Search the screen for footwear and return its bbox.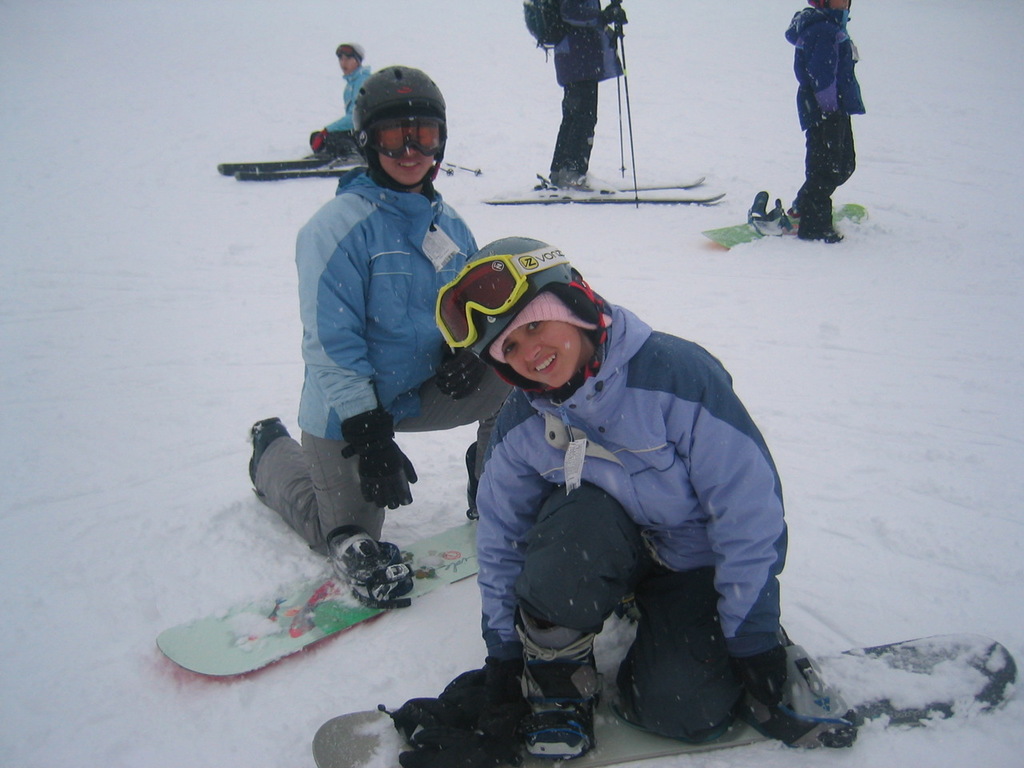
Found: bbox=[247, 418, 291, 488].
